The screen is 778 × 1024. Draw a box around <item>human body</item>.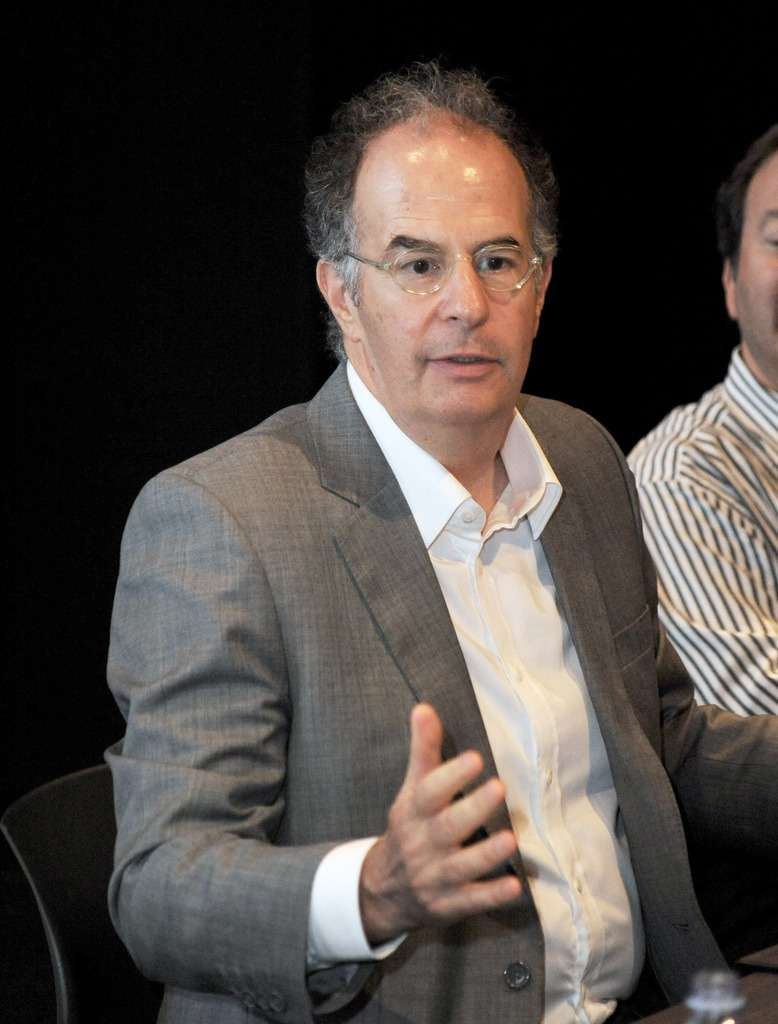
(108,142,697,1004).
